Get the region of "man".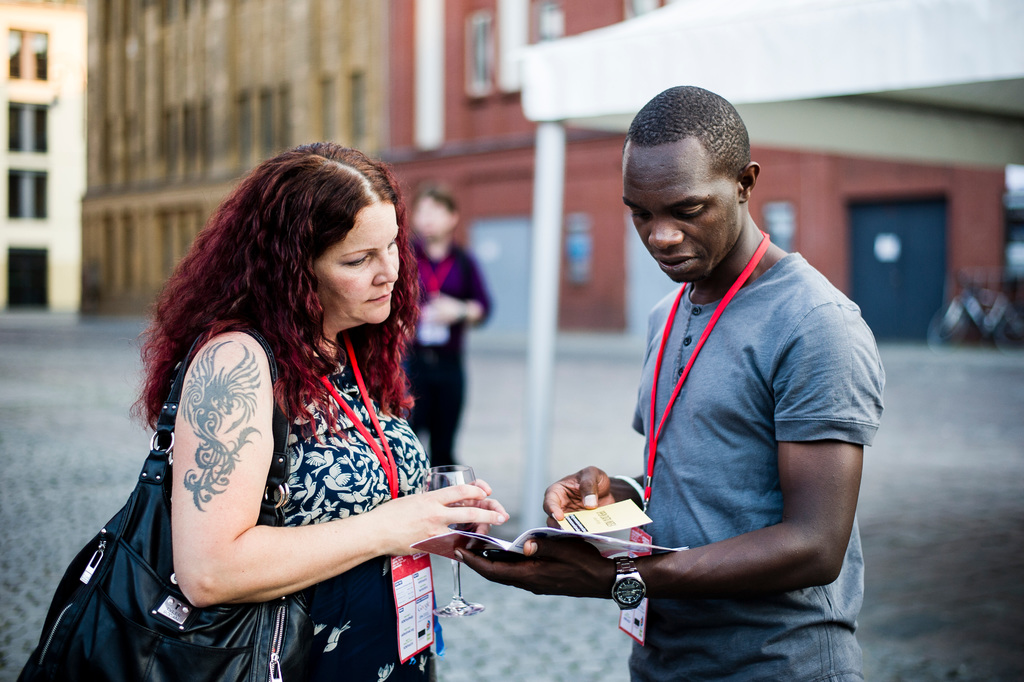
bbox=(568, 72, 879, 681).
